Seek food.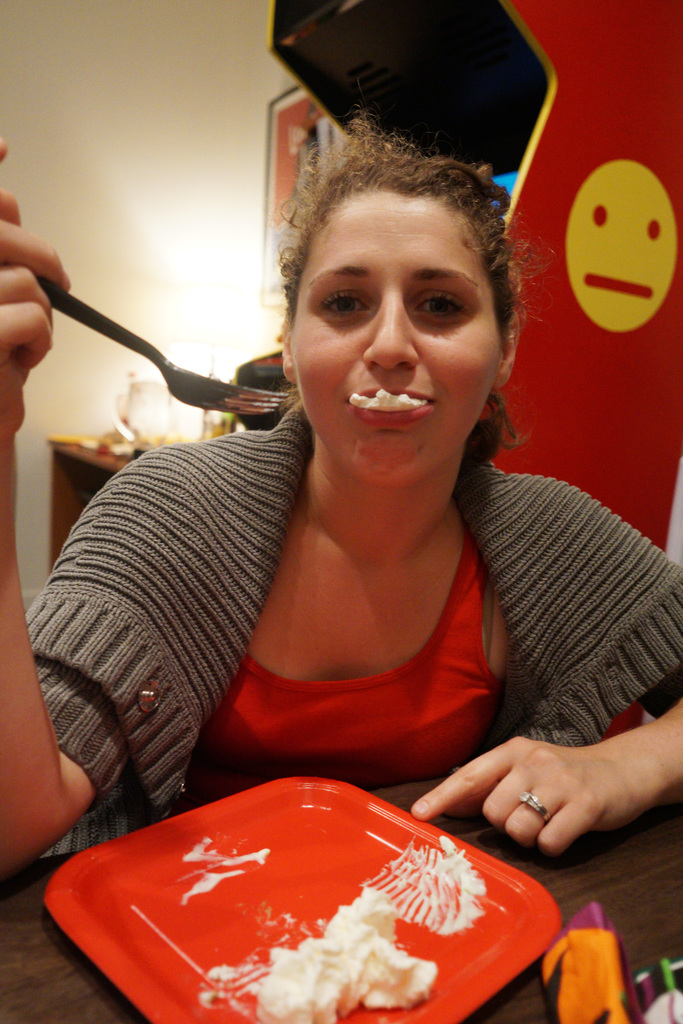
detection(261, 887, 435, 1023).
